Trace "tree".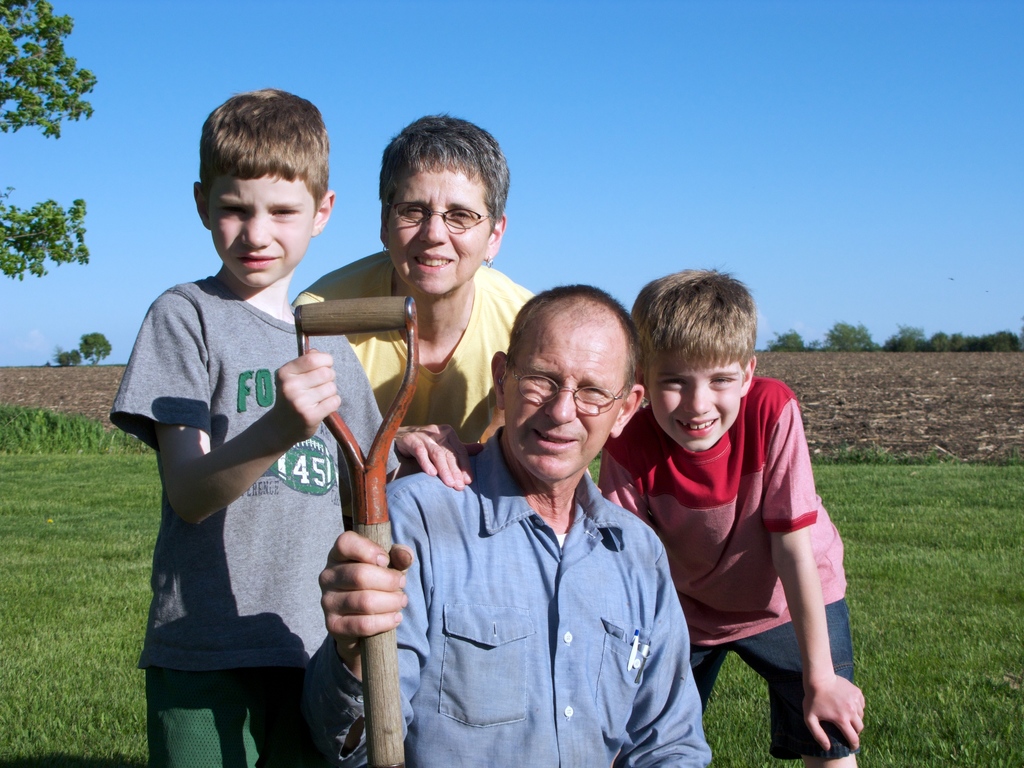
Traced to select_region(54, 352, 72, 364).
